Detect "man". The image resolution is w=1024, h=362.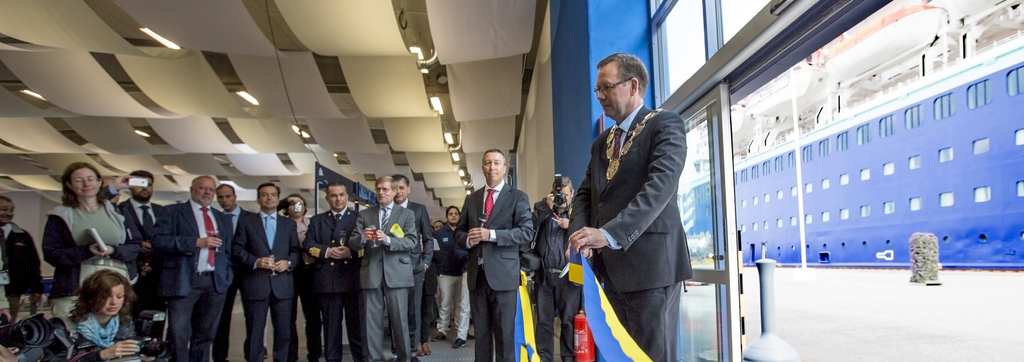
434,204,472,343.
